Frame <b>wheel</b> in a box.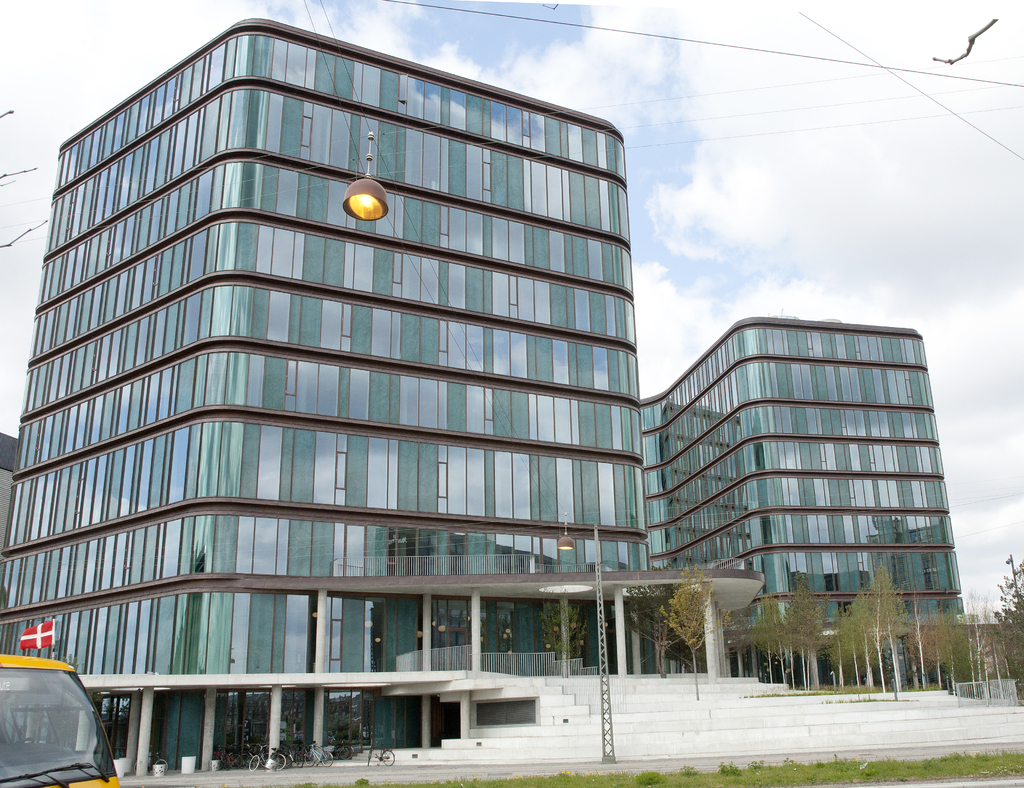
rect(319, 751, 337, 764).
